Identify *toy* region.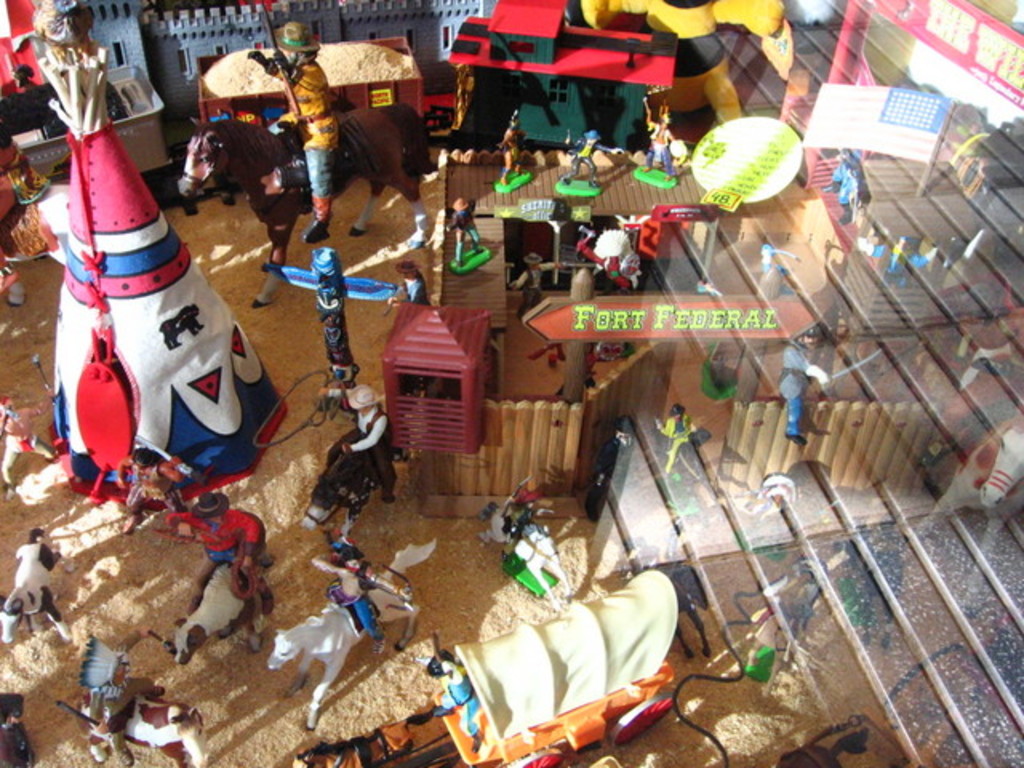
Region: 819/526/914/645.
